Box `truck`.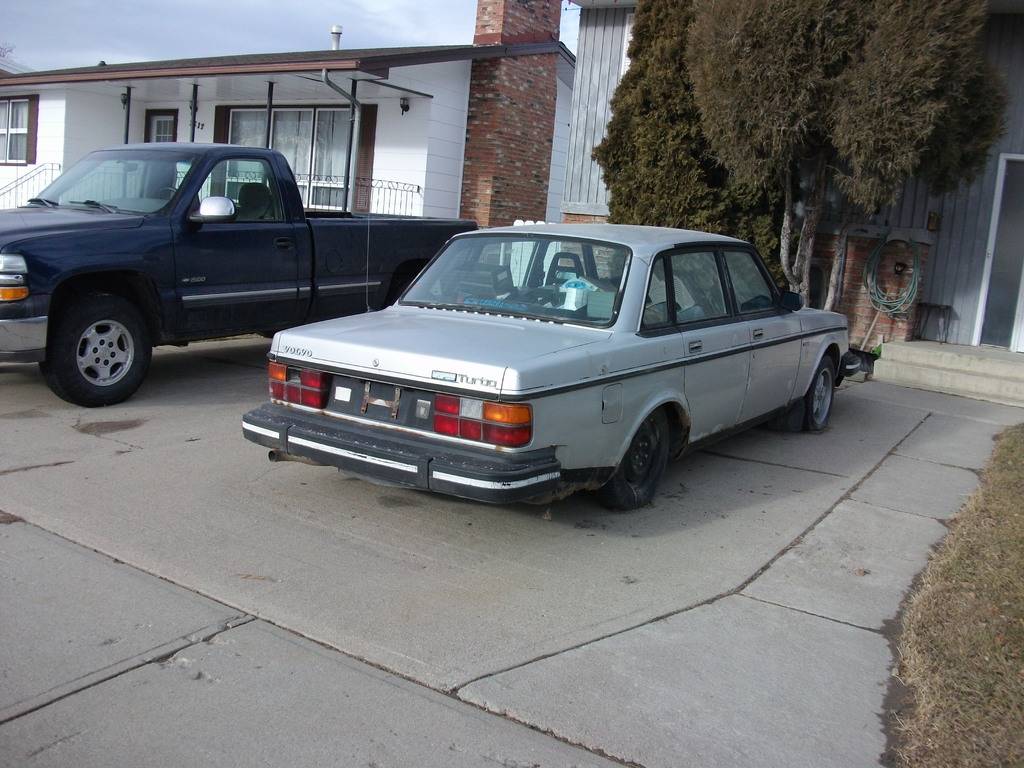
19,142,435,399.
